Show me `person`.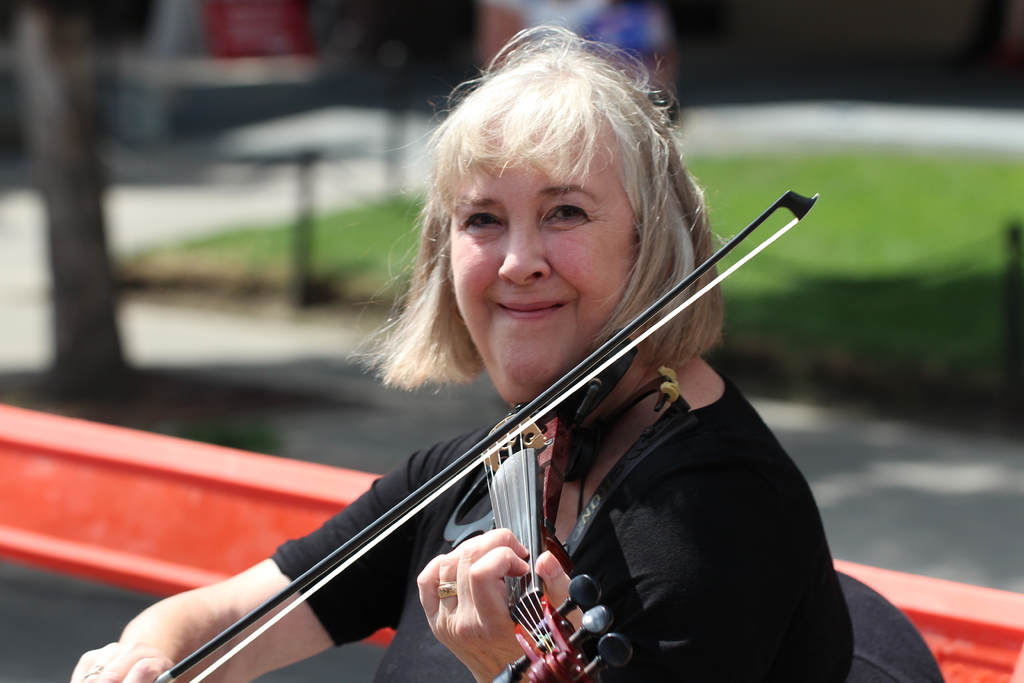
`person` is here: 70,24,854,682.
